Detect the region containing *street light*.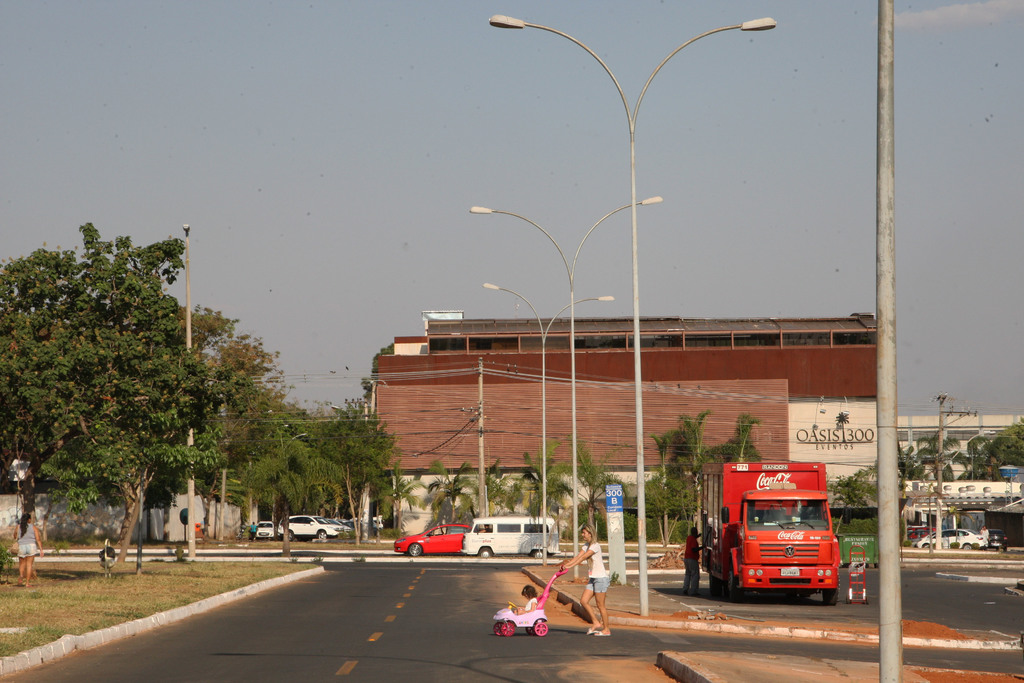
<bbox>405, 43, 948, 643</bbox>.
